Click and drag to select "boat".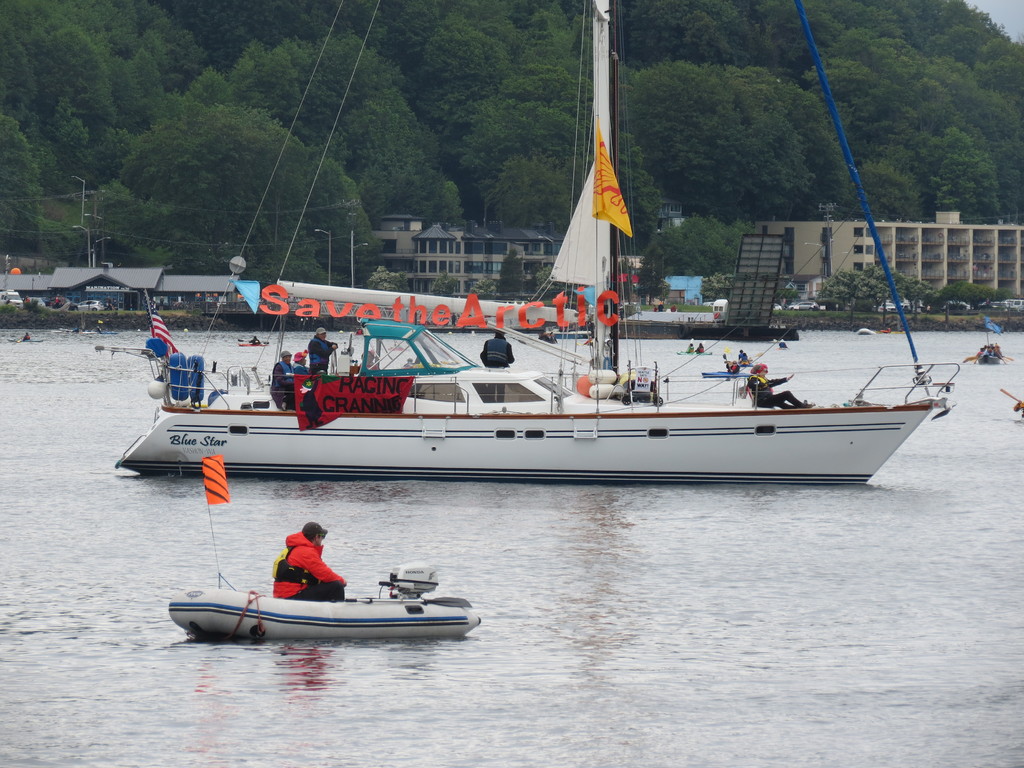
Selection: 781, 342, 791, 349.
